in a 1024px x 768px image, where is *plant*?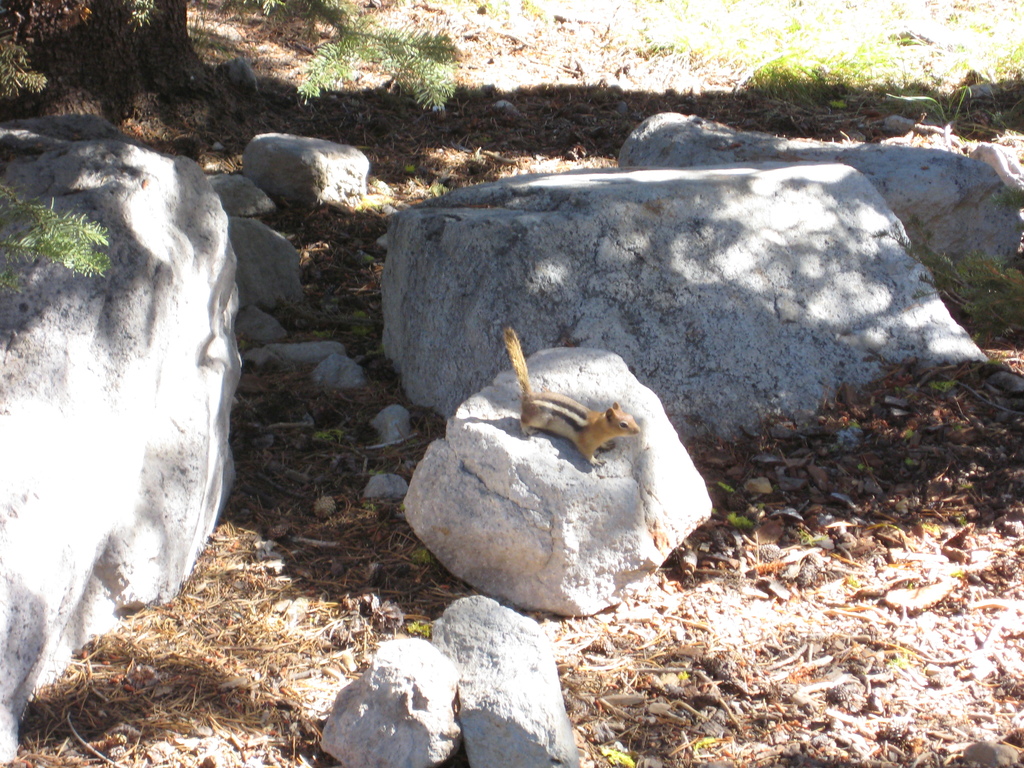
(x1=872, y1=183, x2=1023, y2=372).
